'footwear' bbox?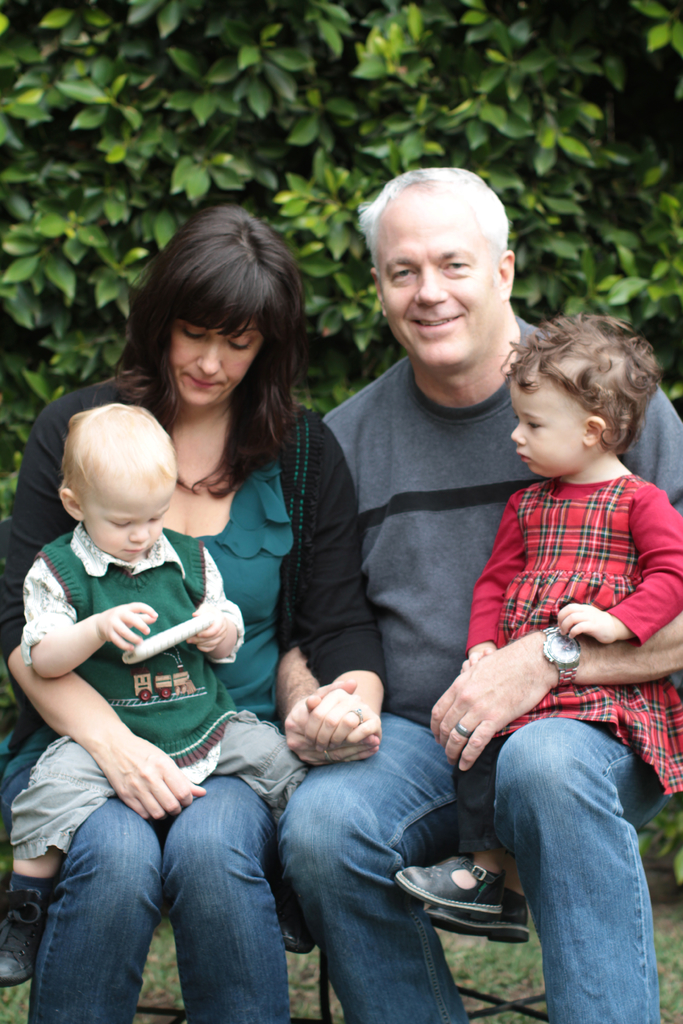
<box>0,889,50,984</box>
